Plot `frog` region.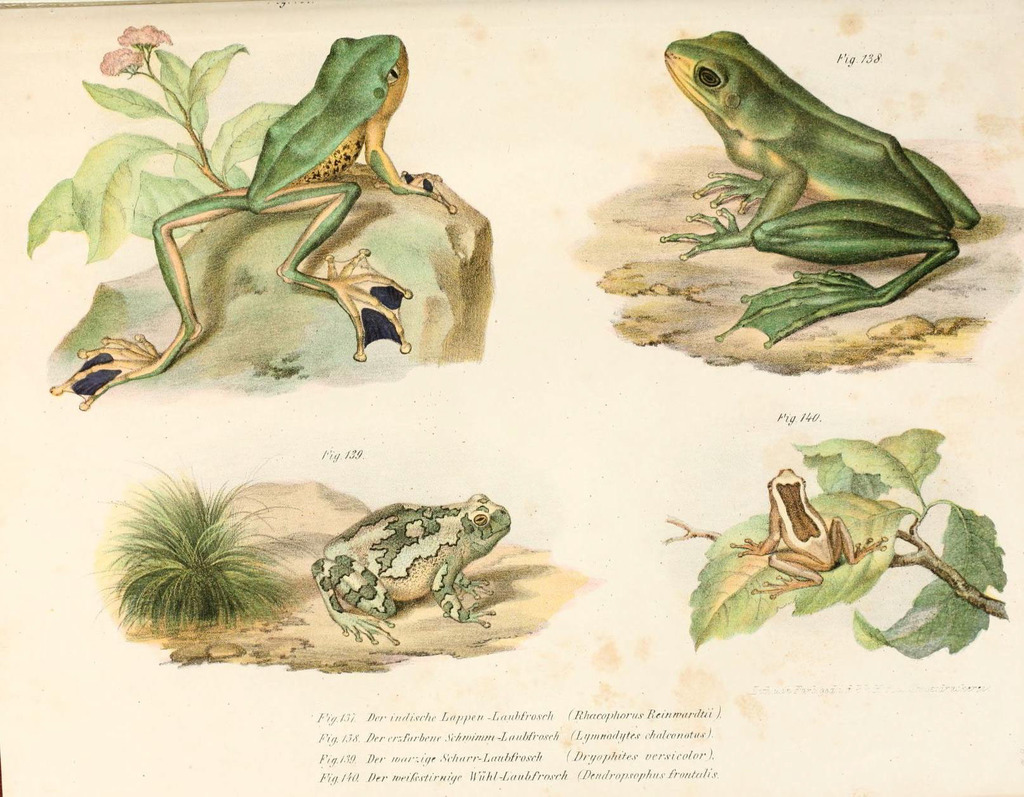
Plotted at [x1=726, y1=464, x2=890, y2=602].
